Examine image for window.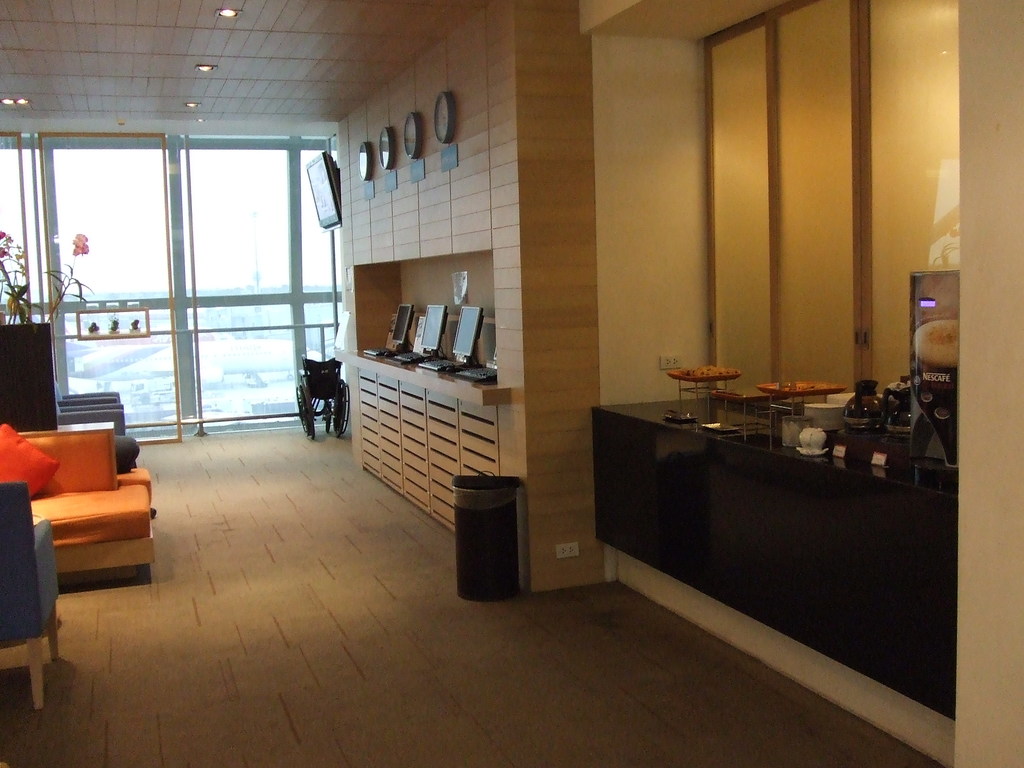
Examination result: 302/303/344/419.
